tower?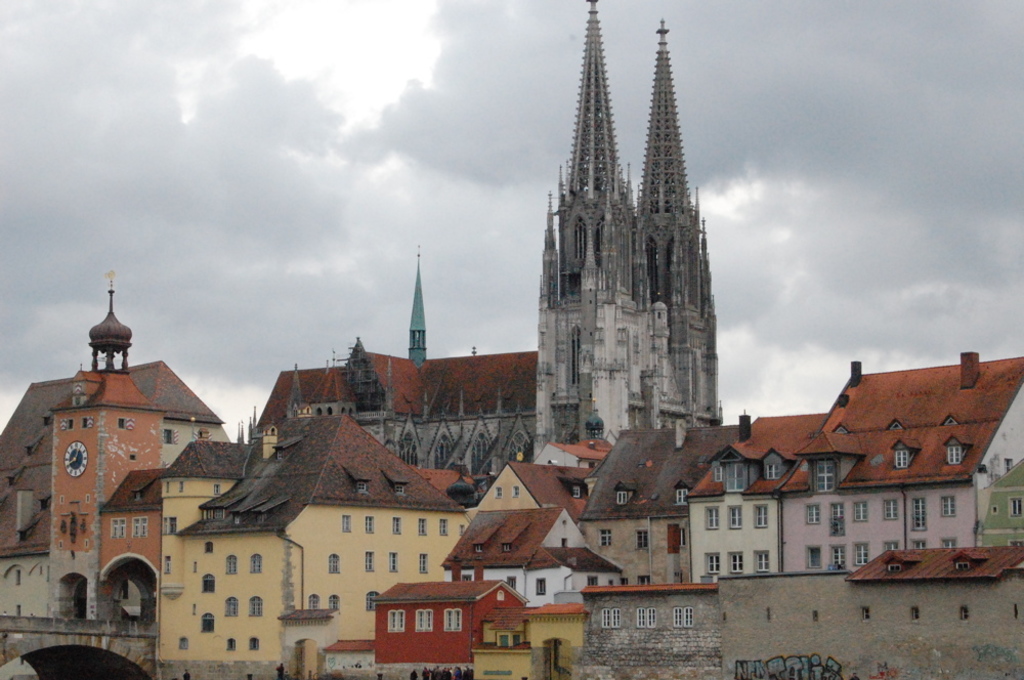
Rect(568, 14, 742, 433)
